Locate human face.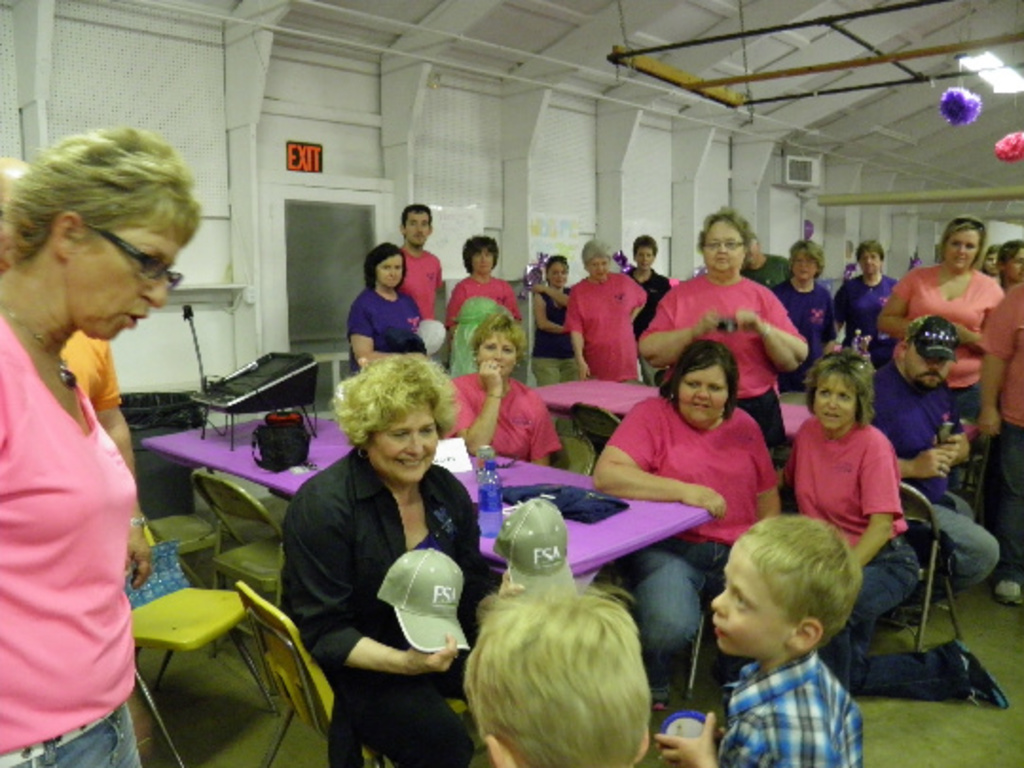
Bounding box: [x1=408, y1=205, x2=434, y2=243].
